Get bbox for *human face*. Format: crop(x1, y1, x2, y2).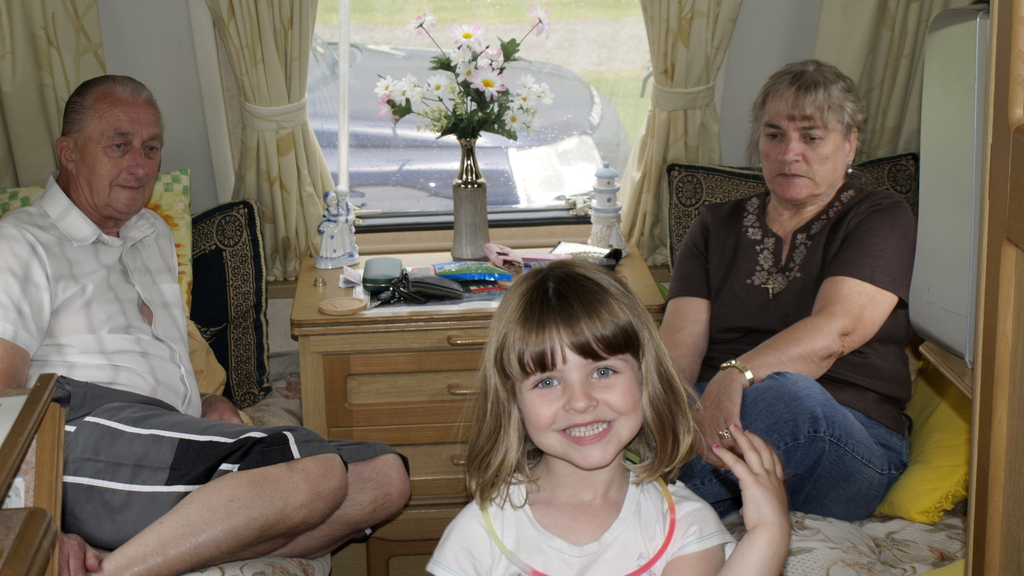
crop(513, 347, 648, 469).
